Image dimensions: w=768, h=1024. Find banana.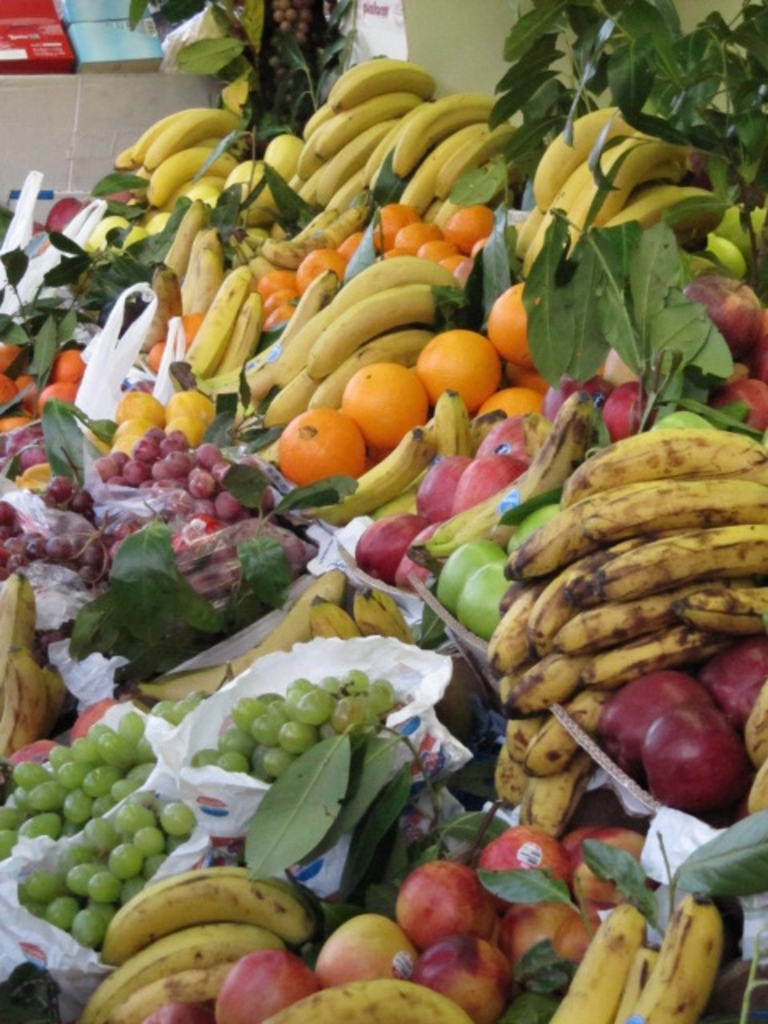
bbox=(312, 589, 363, 638).
